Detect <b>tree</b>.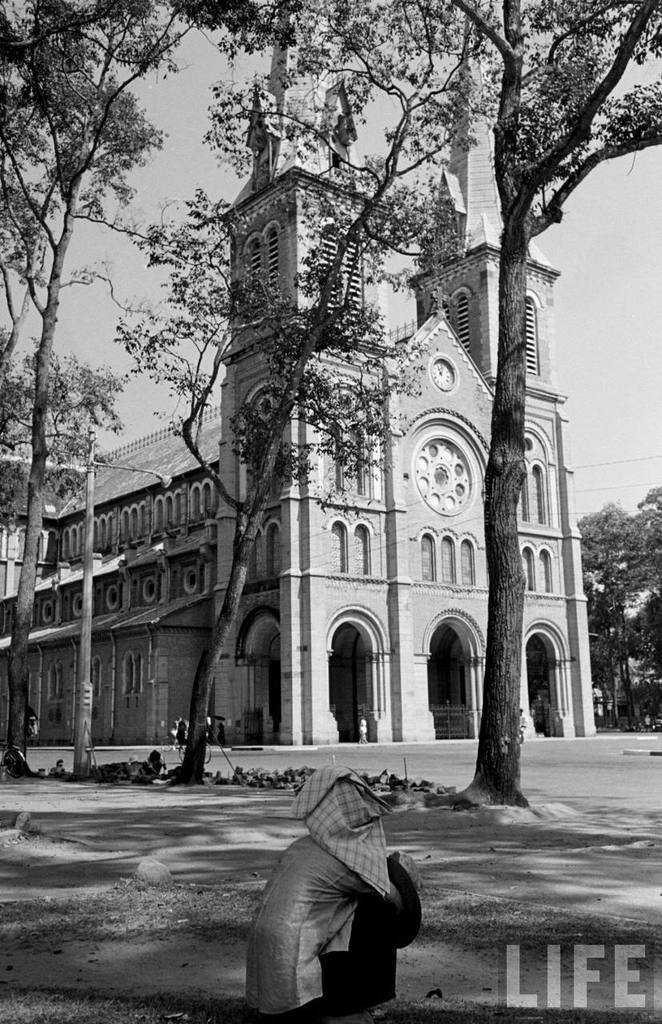
Detected at locate(103, 0, 504, 797).
